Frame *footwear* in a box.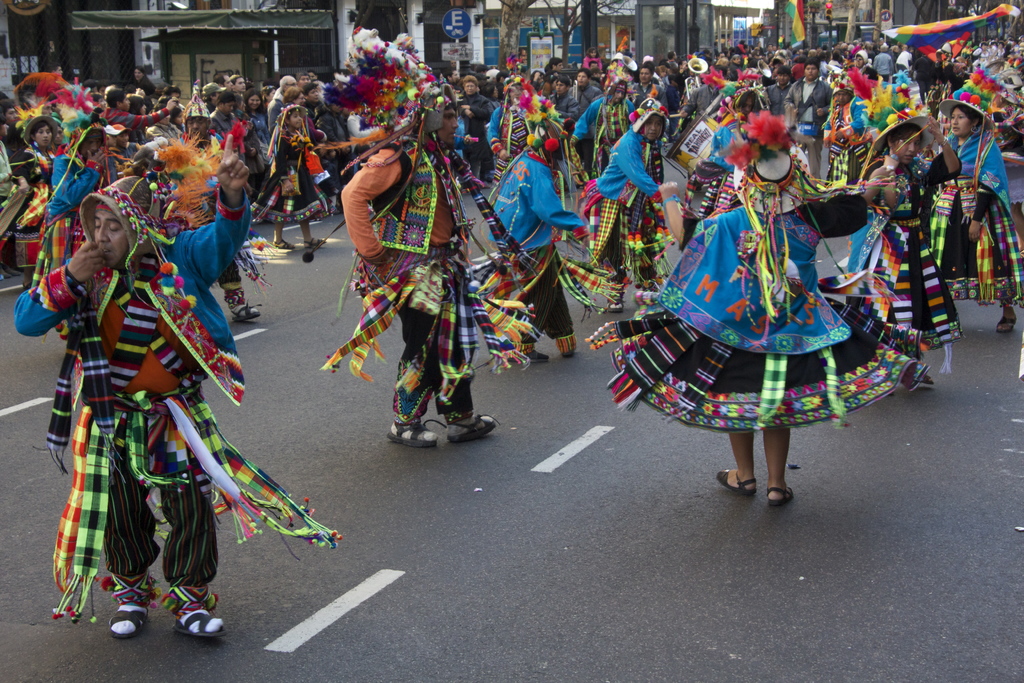
crop(996, 316, 1019, 332).
